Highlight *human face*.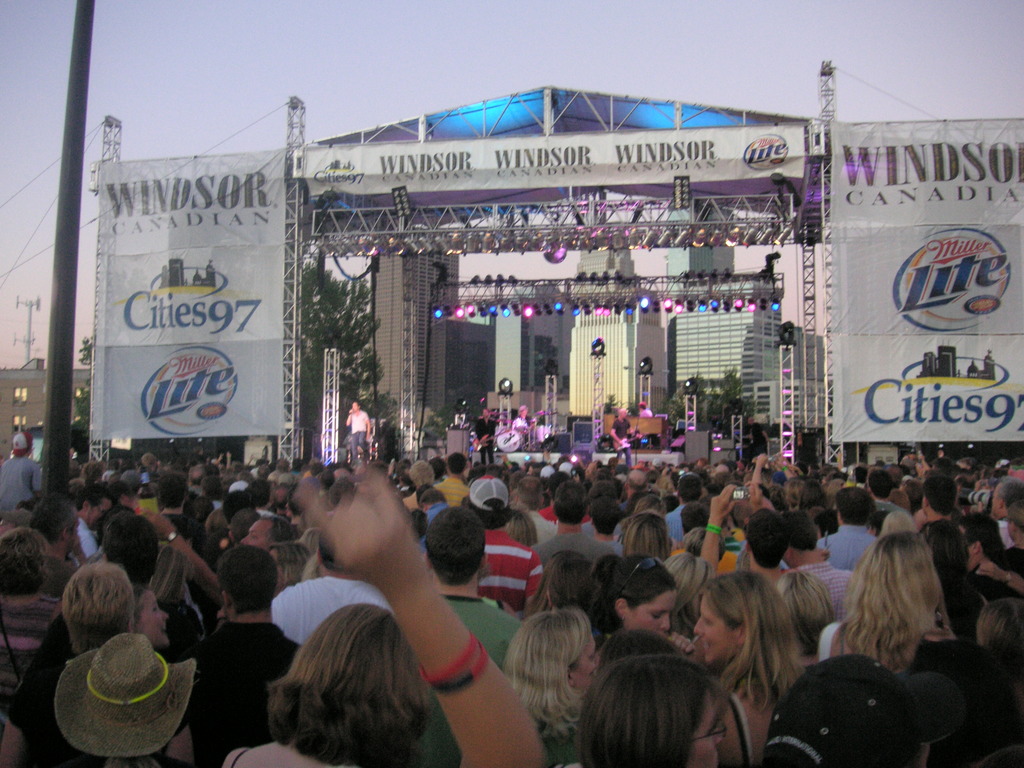
Highlighted region: x1=694 y1=599 x2=738 y2=664.
